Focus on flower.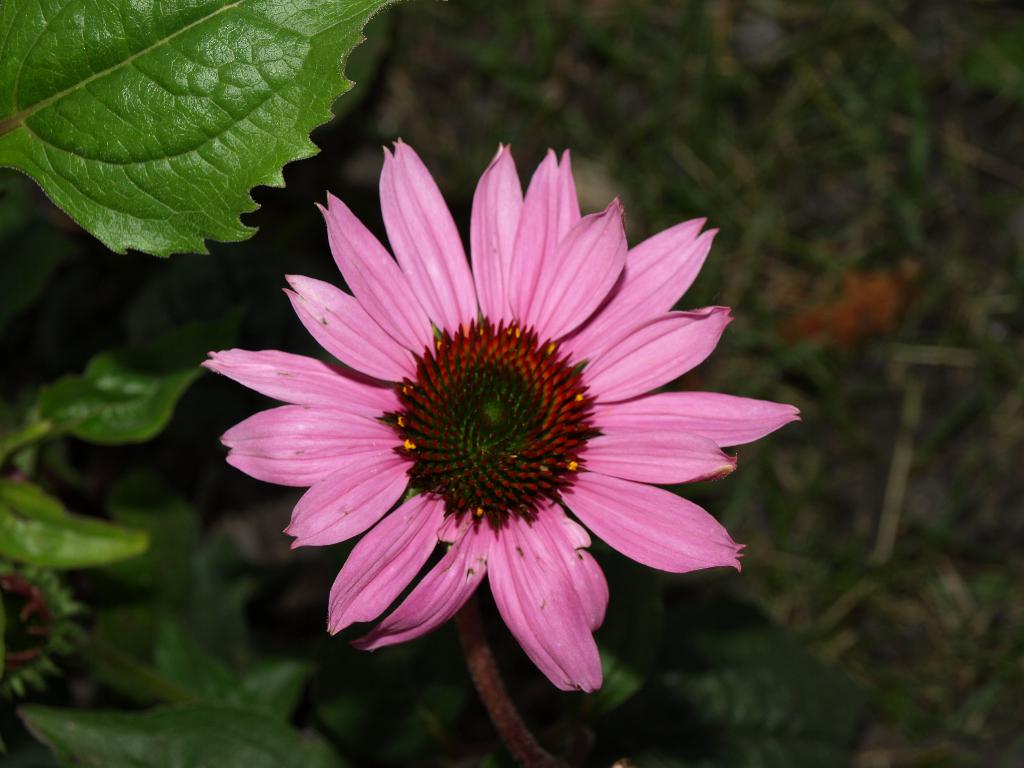
Focused at bbox=(216, 153, 751, 717).
